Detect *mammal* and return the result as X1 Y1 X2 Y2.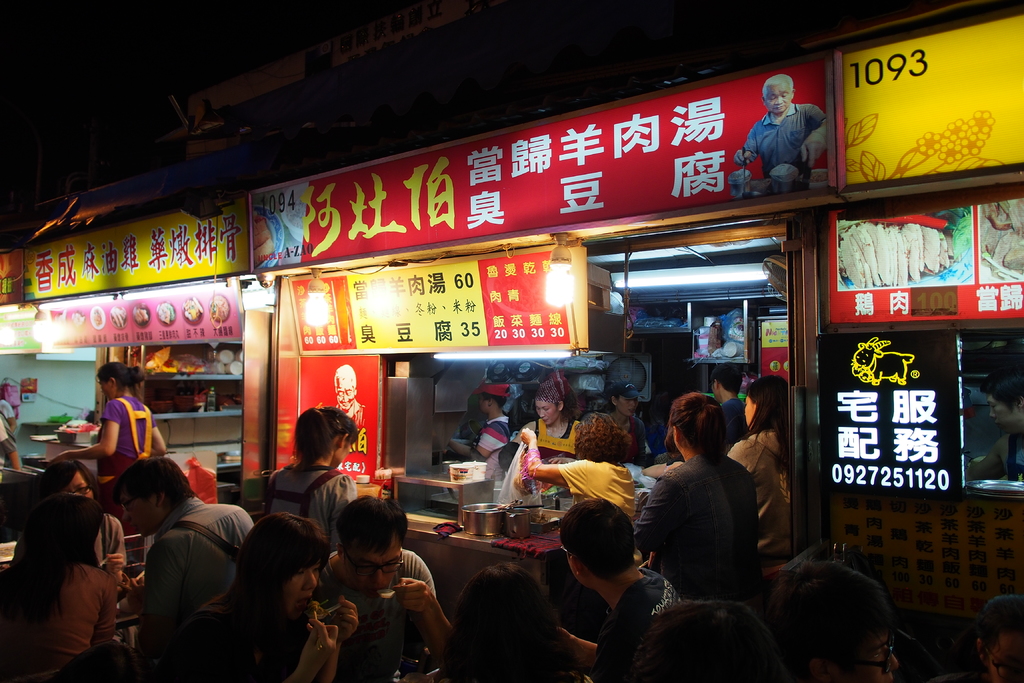
116 452 260 655.
